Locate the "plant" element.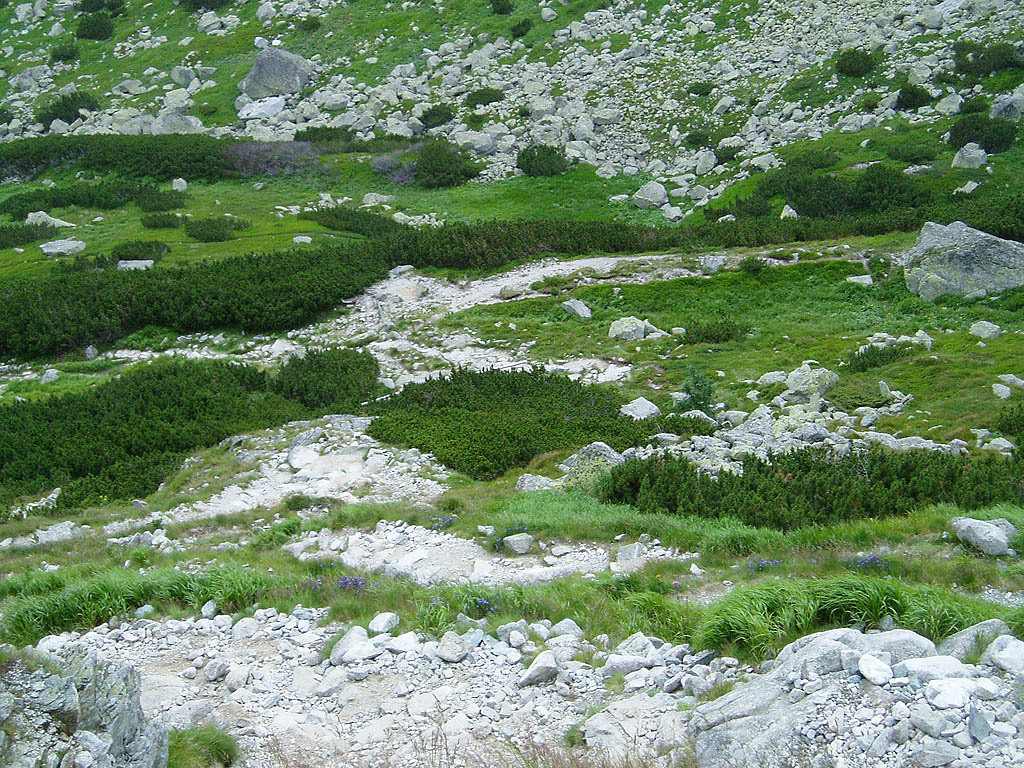
Element bbox: rect(676, 365, 731, 416).
